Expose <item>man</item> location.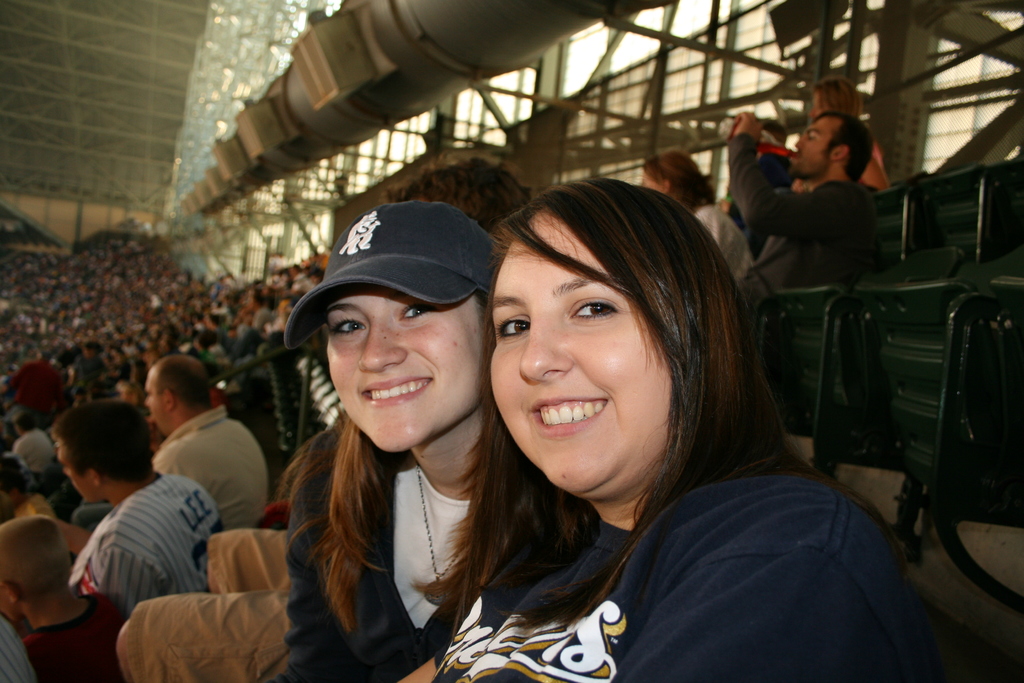
Exposed at bbox=[394, 154, 531, 232].
